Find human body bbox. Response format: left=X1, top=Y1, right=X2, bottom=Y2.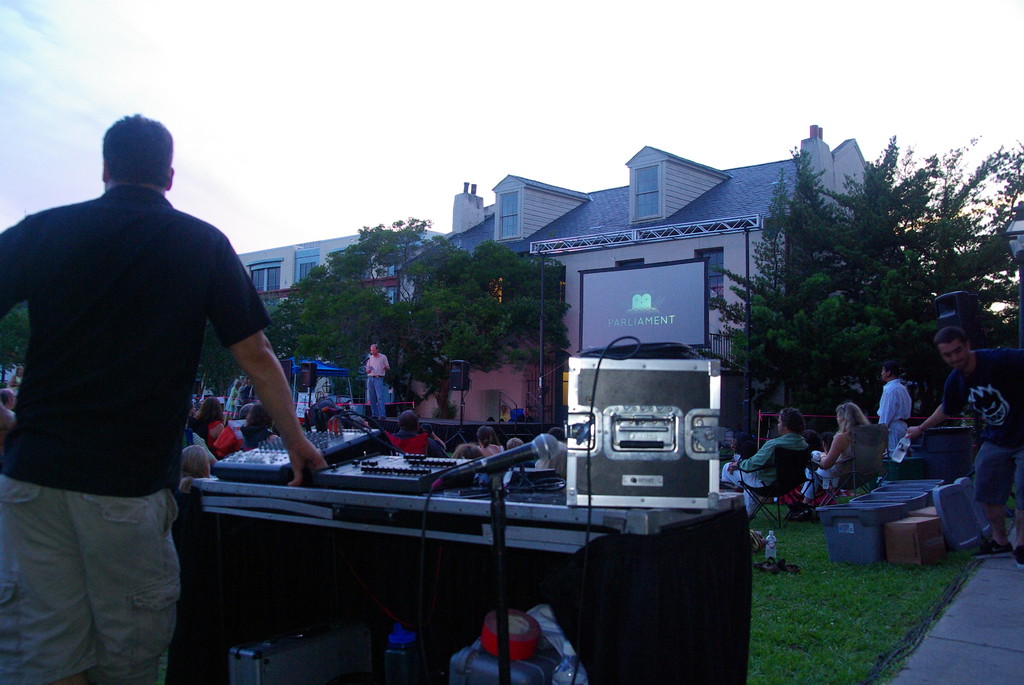
left=810, top=409, right=867, bottom=498.
